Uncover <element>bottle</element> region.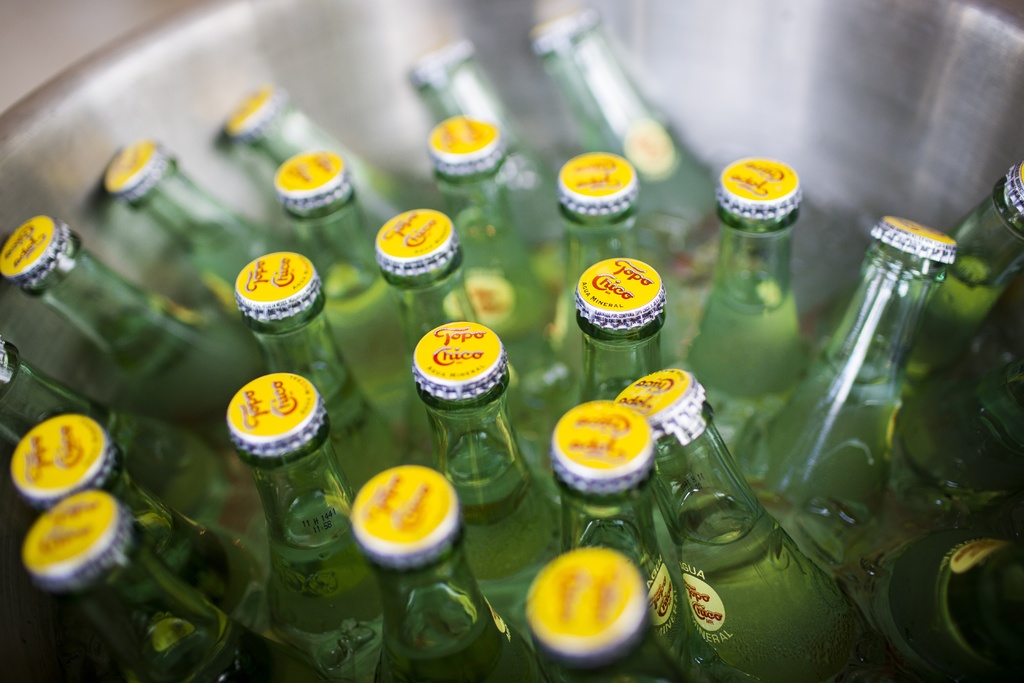
Uncovered: crop(526, 541, 681, 682).
